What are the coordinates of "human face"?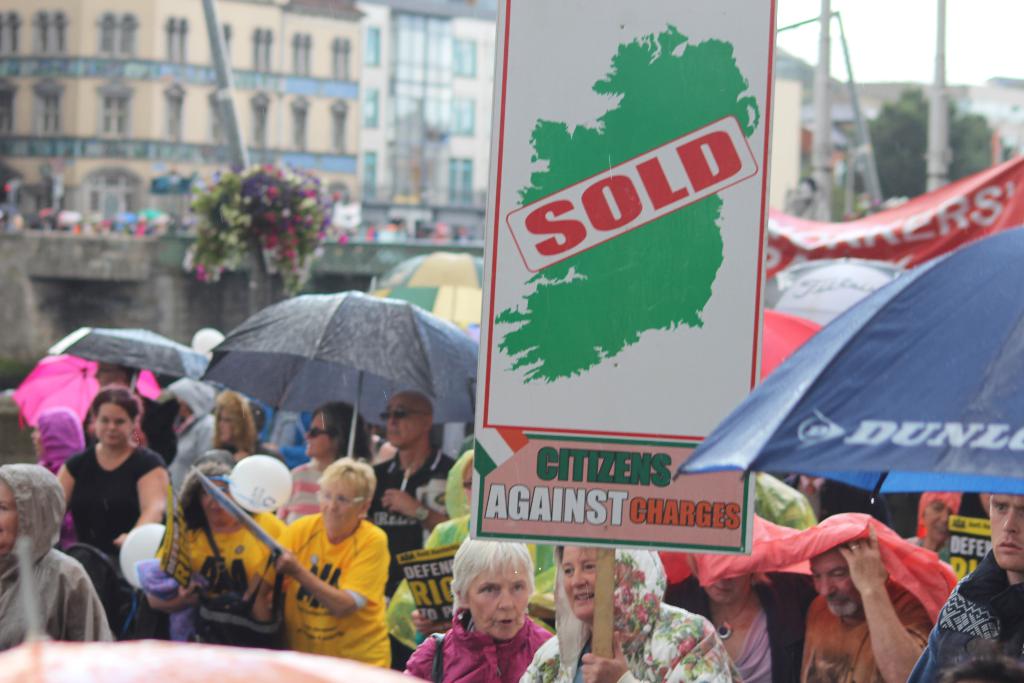
(808, 544, 863, 621).
